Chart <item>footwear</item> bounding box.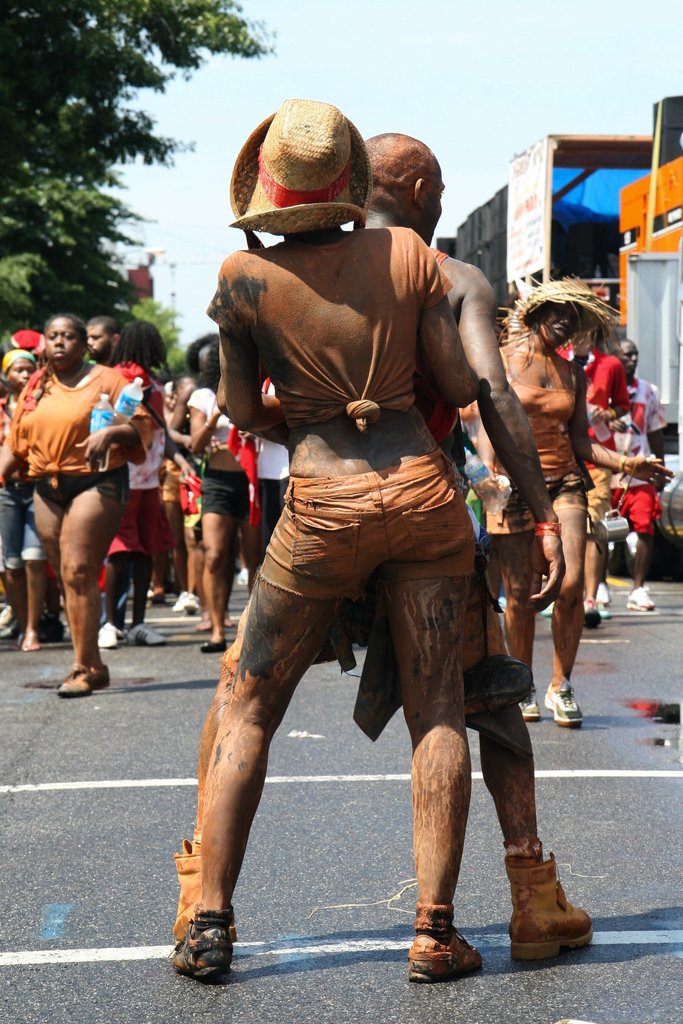
Charted: (58, 666, 97, 699).
